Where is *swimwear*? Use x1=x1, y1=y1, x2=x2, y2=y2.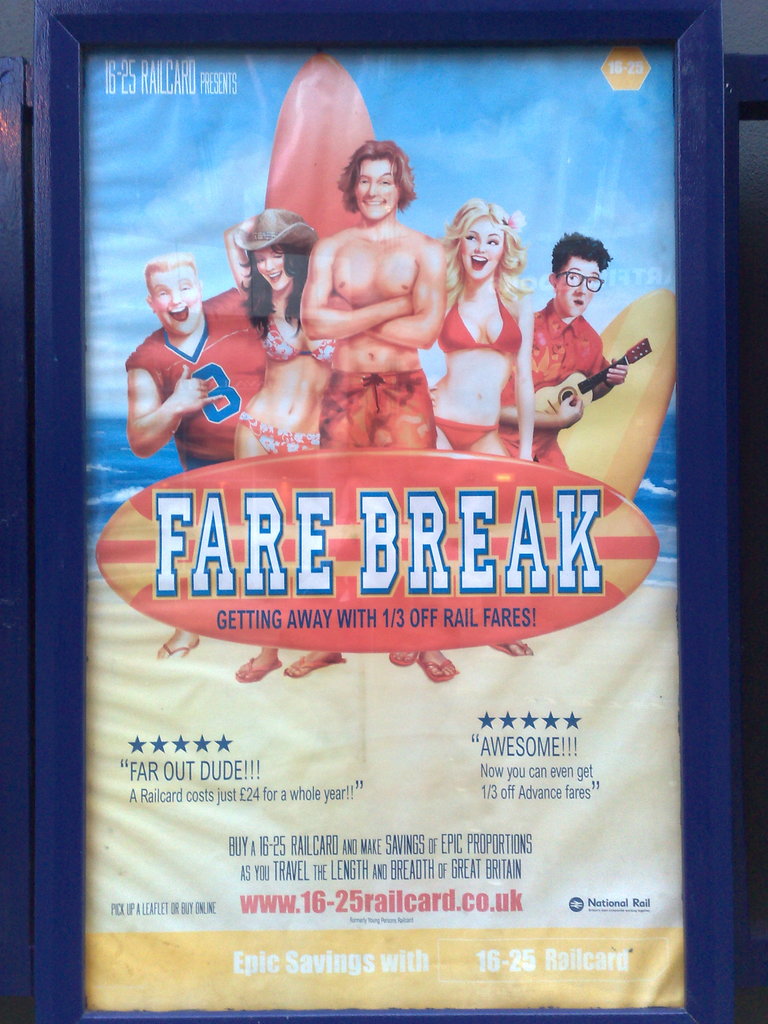
x1=321, y1=369, x2=444, y2=454.
